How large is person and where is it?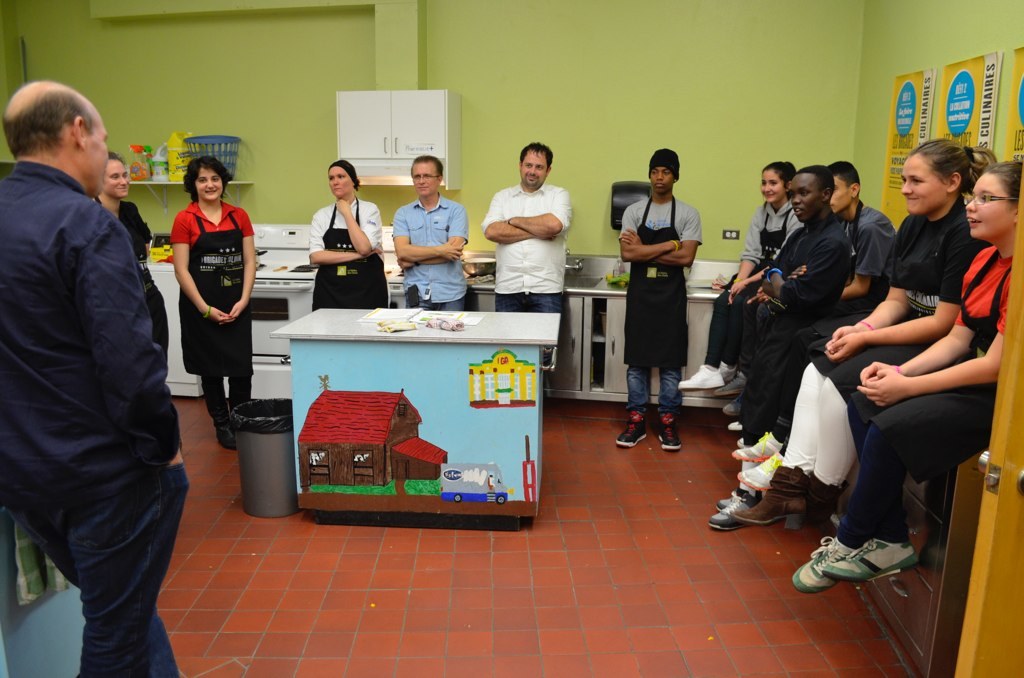
Bounding box: (x1=722, y1=170, x2=842, y2=420).
